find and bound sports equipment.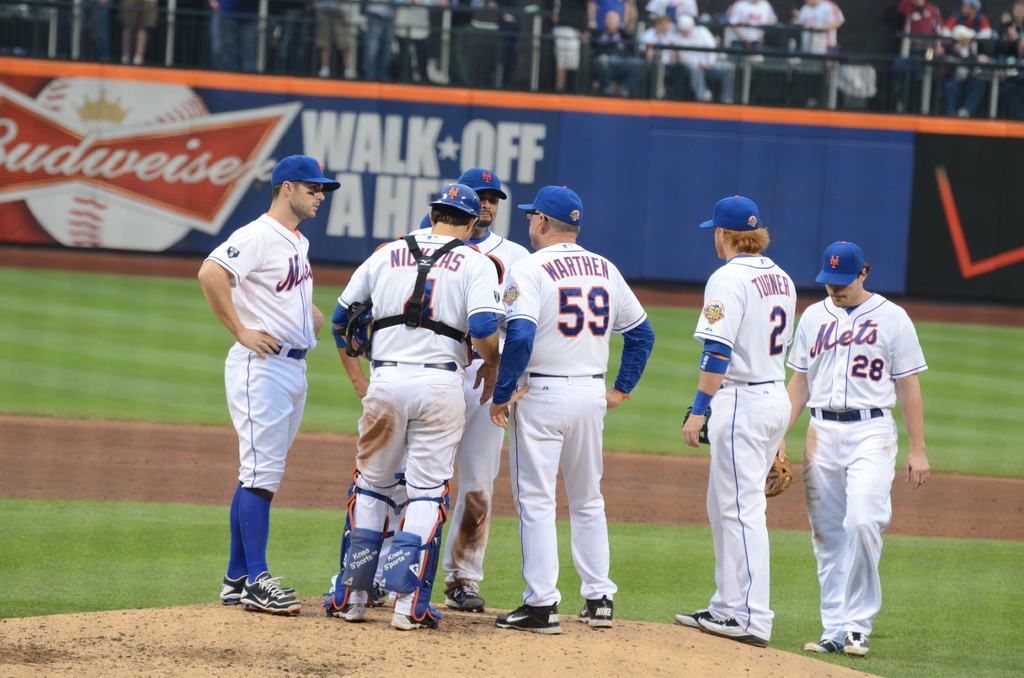
Bound: box(220, 567, 249, 603).
